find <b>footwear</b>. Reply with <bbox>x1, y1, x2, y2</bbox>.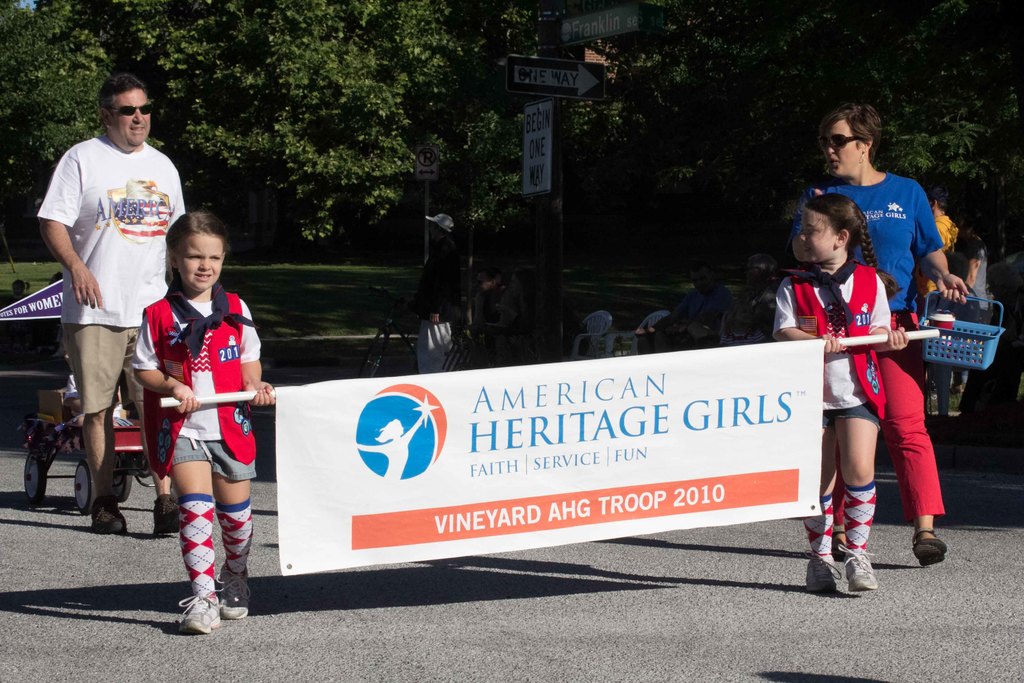
<bbox>925, 383, 939, 397</bbox>.
